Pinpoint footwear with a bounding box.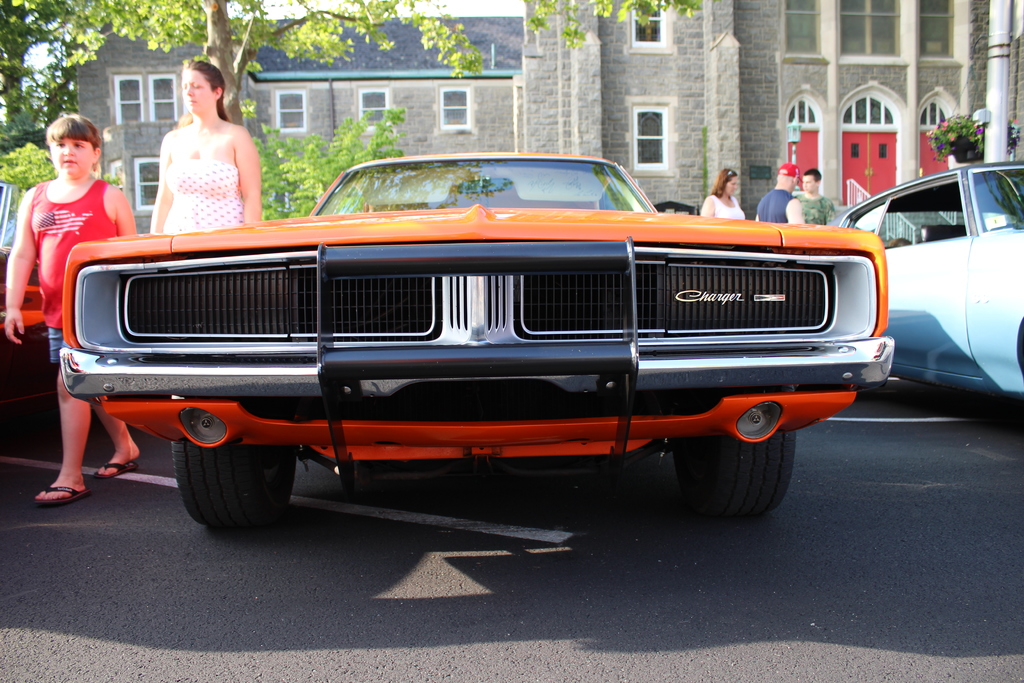
bbox=[91, 456, 145, 481].
